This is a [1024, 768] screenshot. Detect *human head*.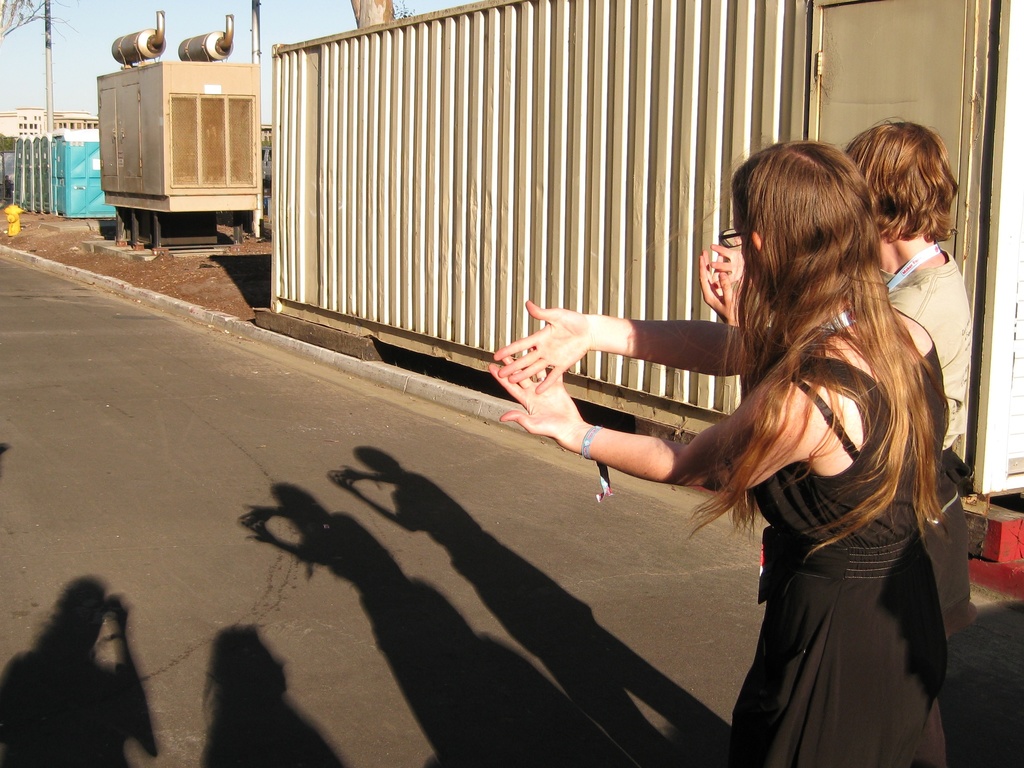
(x1=728, y1=136, x2=879, y2=293).
